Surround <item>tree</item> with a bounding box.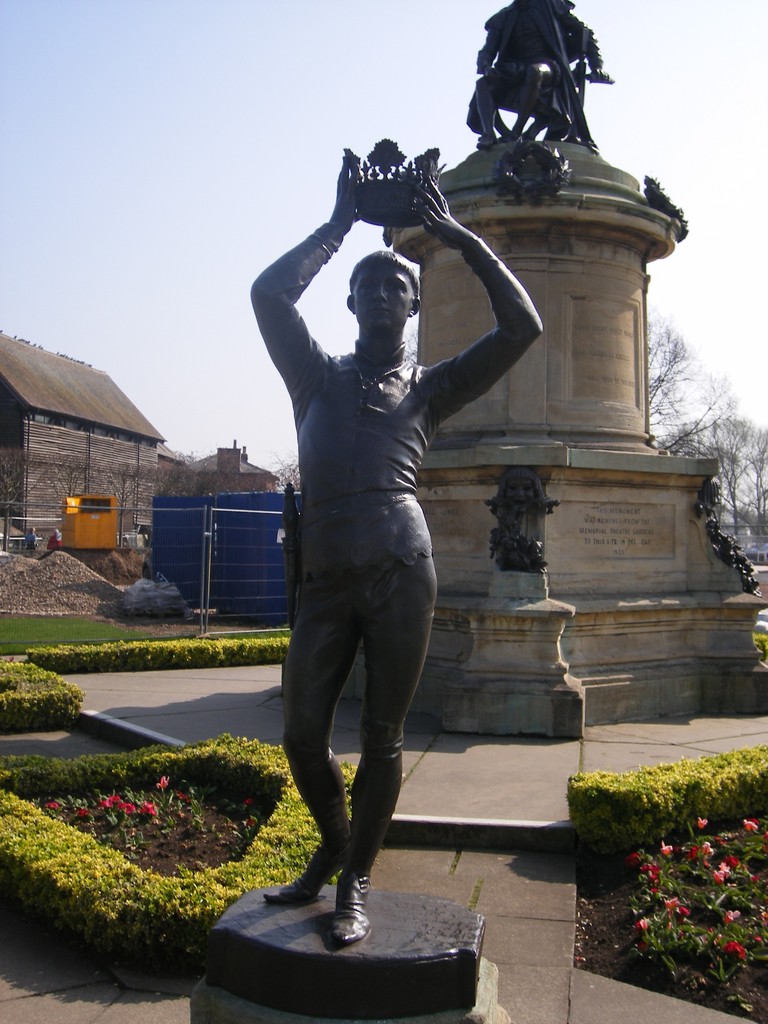
BBox(639, 306, 735, 458).
